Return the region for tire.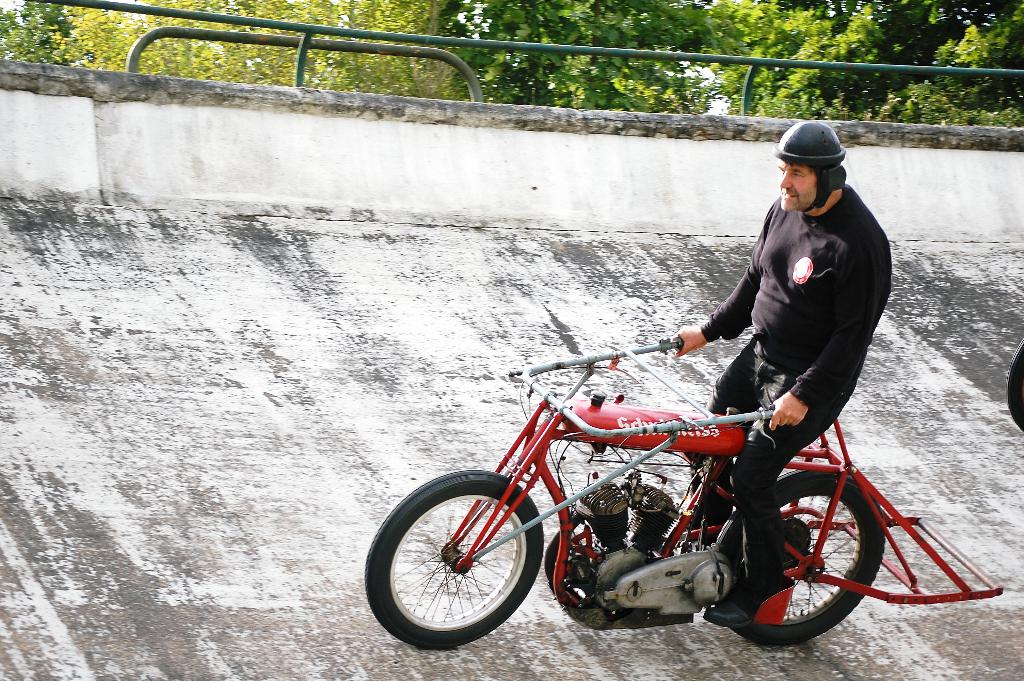
[393, 472, 545, 651].
